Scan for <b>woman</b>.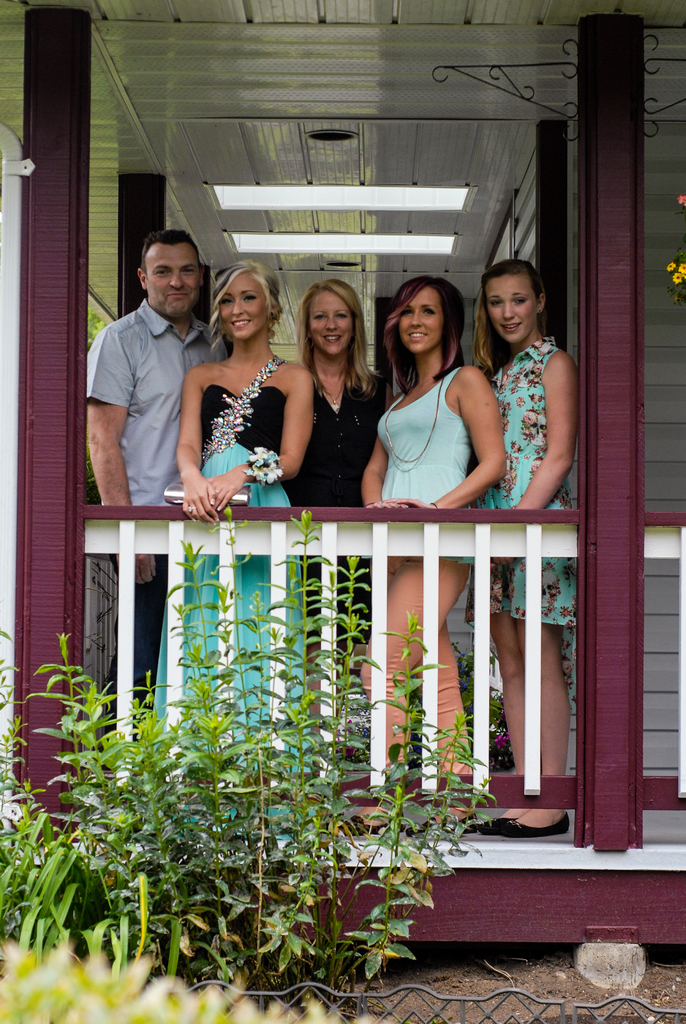
Scan result: x1=489, y1=255, x2=576, y2=848.
